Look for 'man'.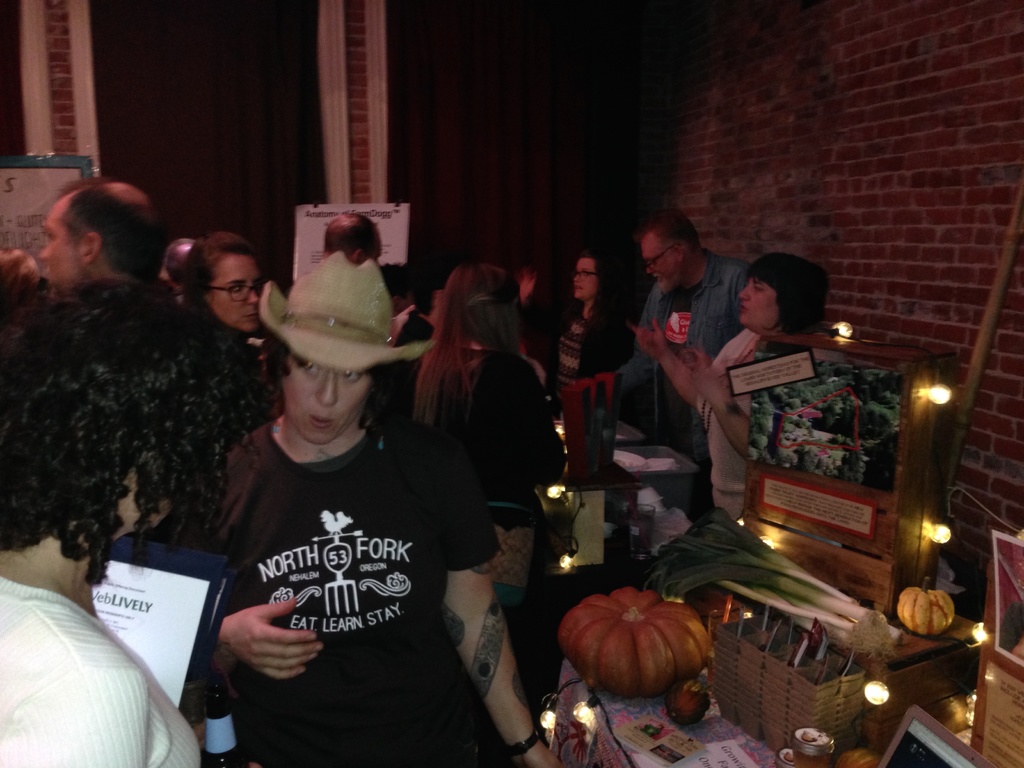
Found: Rect(614, 212, 746, 468).
